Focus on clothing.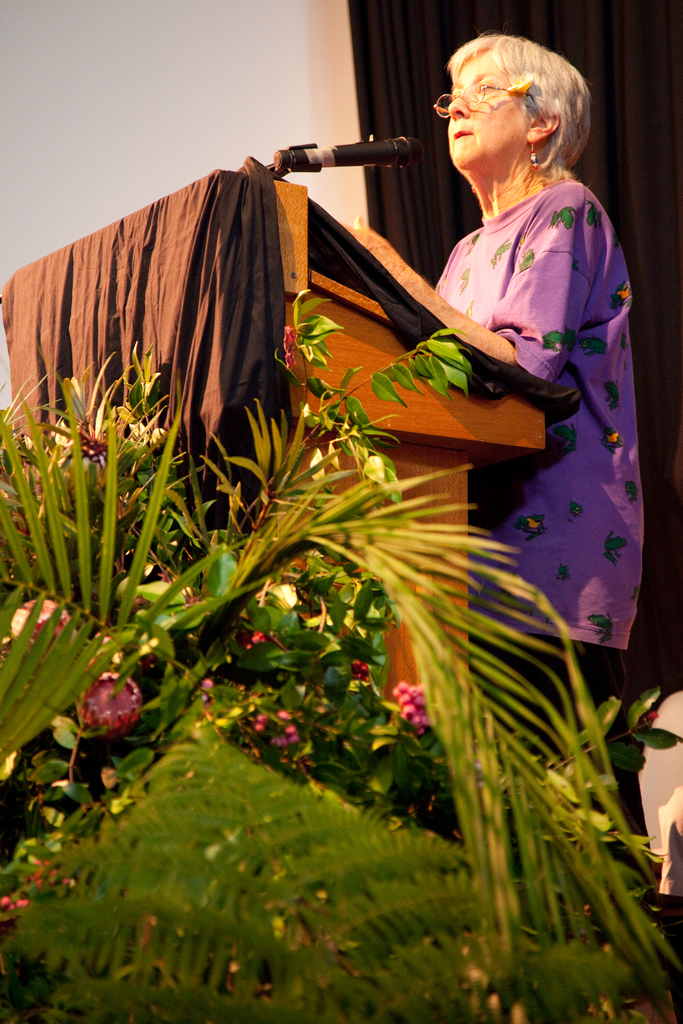
Focused at Rect(422, 173, 643, 750).
